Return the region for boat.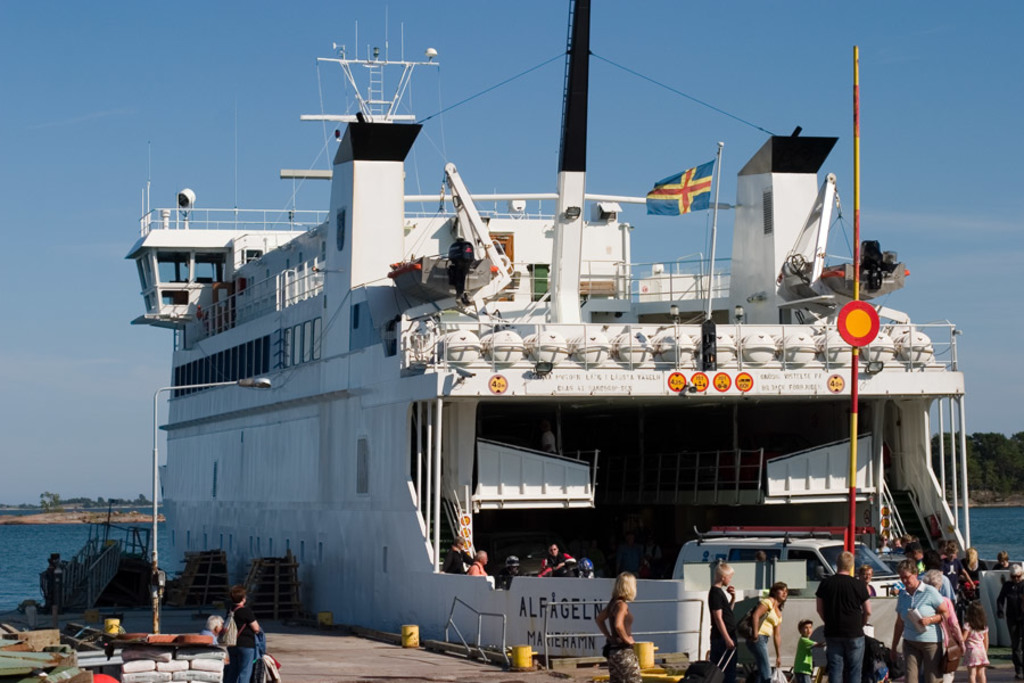
[left=91, top=0, right=968, bottom=643].
